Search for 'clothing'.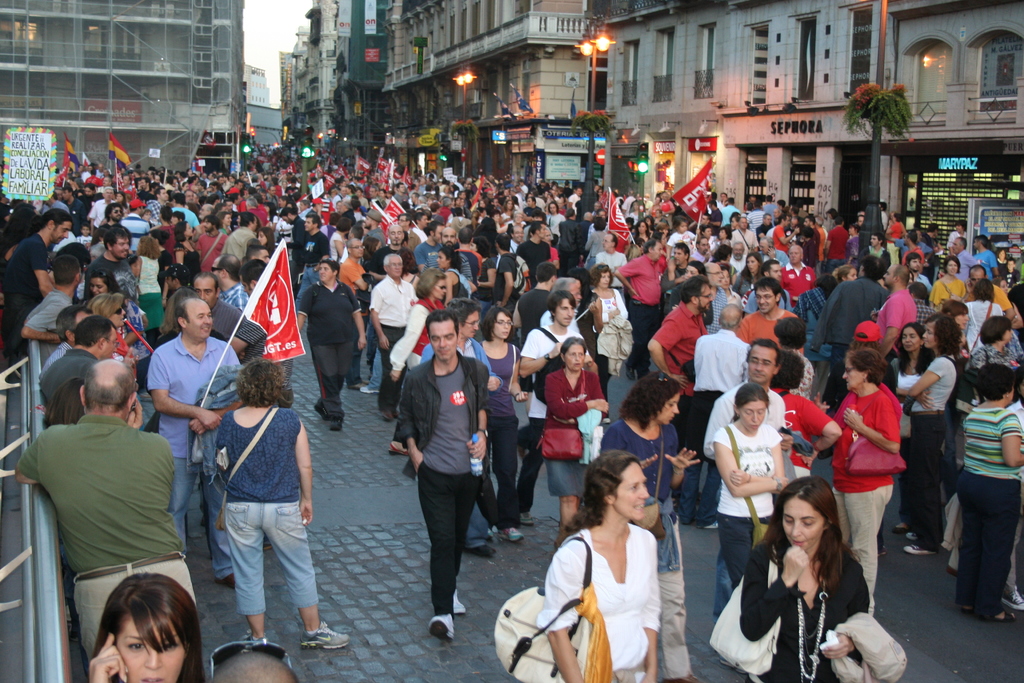
Found at 173 236 204 292.
